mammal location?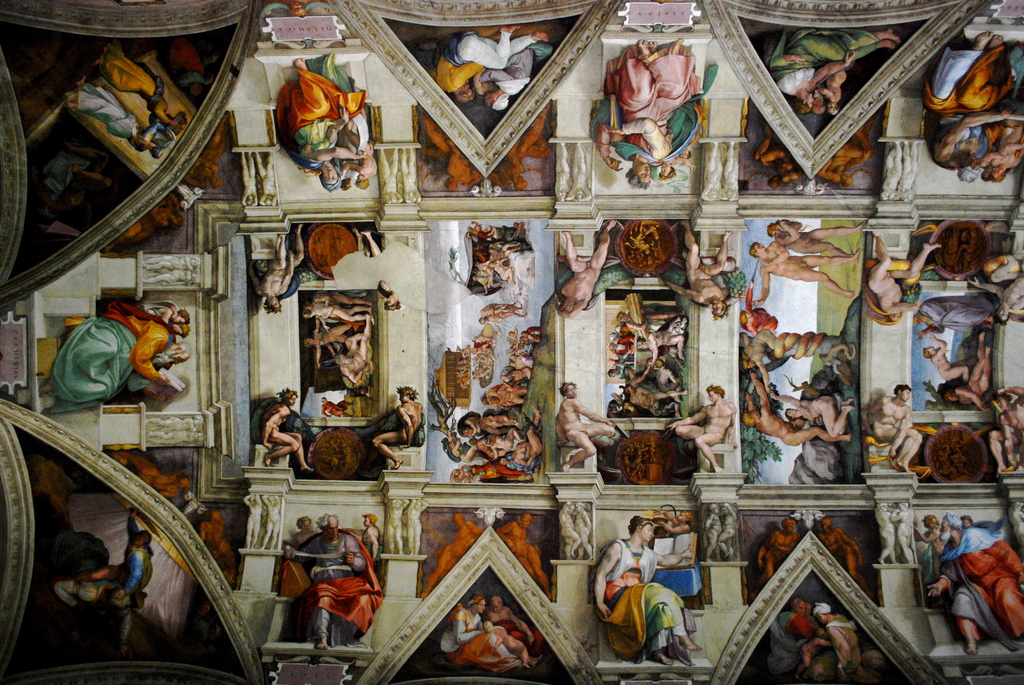
[x1=995, y1=125, x2=1023, y2=180]
